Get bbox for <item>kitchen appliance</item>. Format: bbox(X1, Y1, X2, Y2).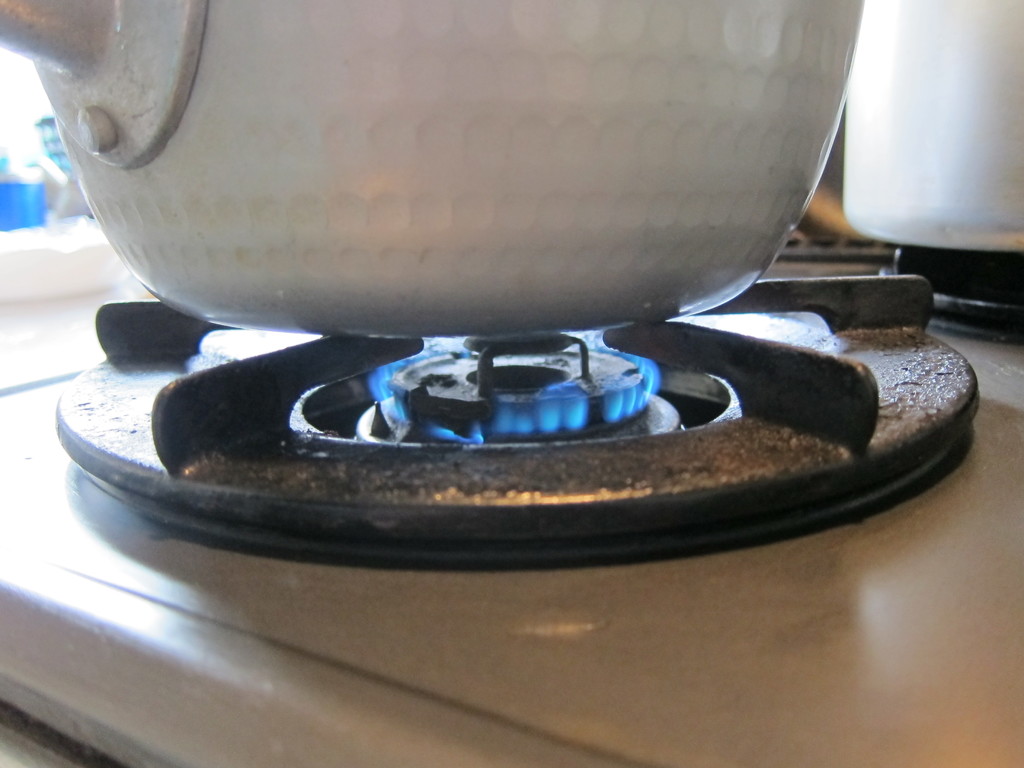
bbox(33, 308, 1023, 547).
